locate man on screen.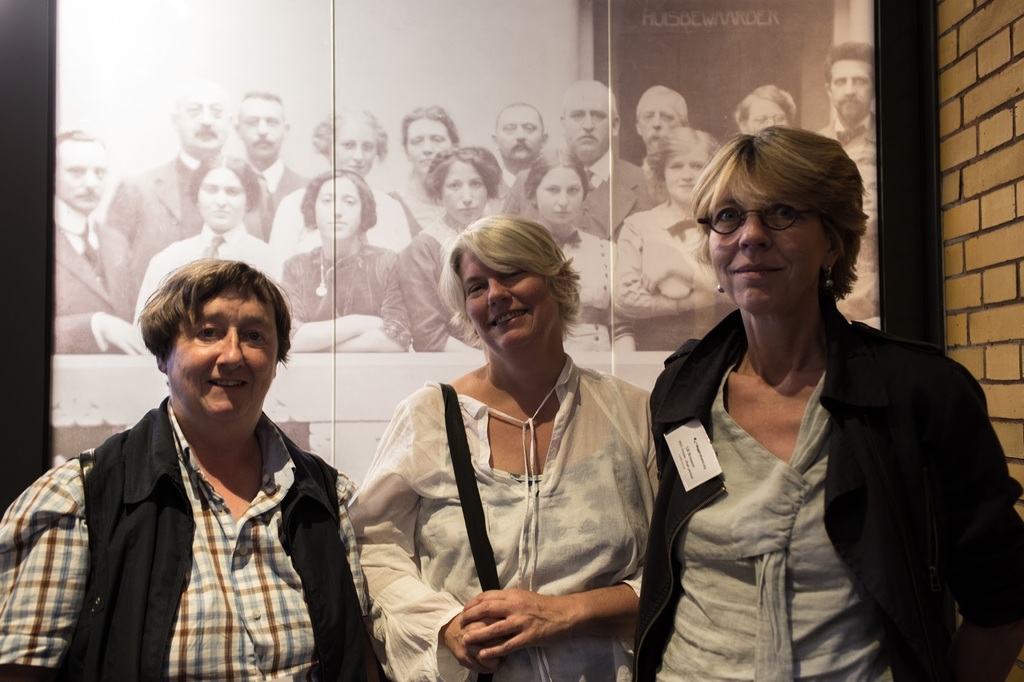
On screen at x1=486, y1=109, x2=548, y2=184.
